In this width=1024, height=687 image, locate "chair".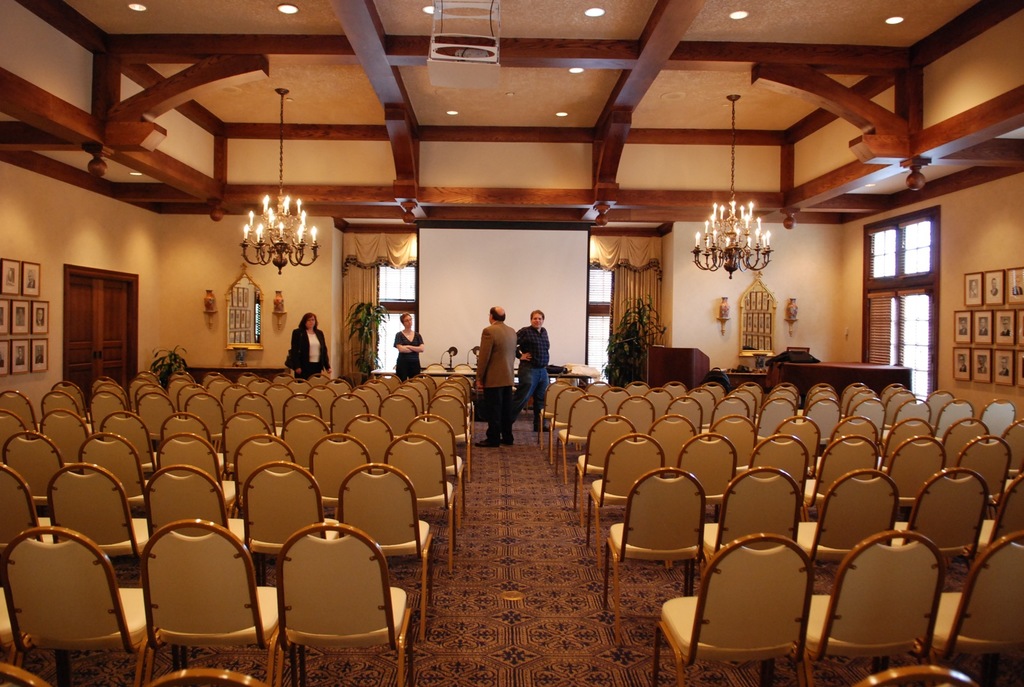
Bounding box: bbox=[331, 396, 368, 429].
